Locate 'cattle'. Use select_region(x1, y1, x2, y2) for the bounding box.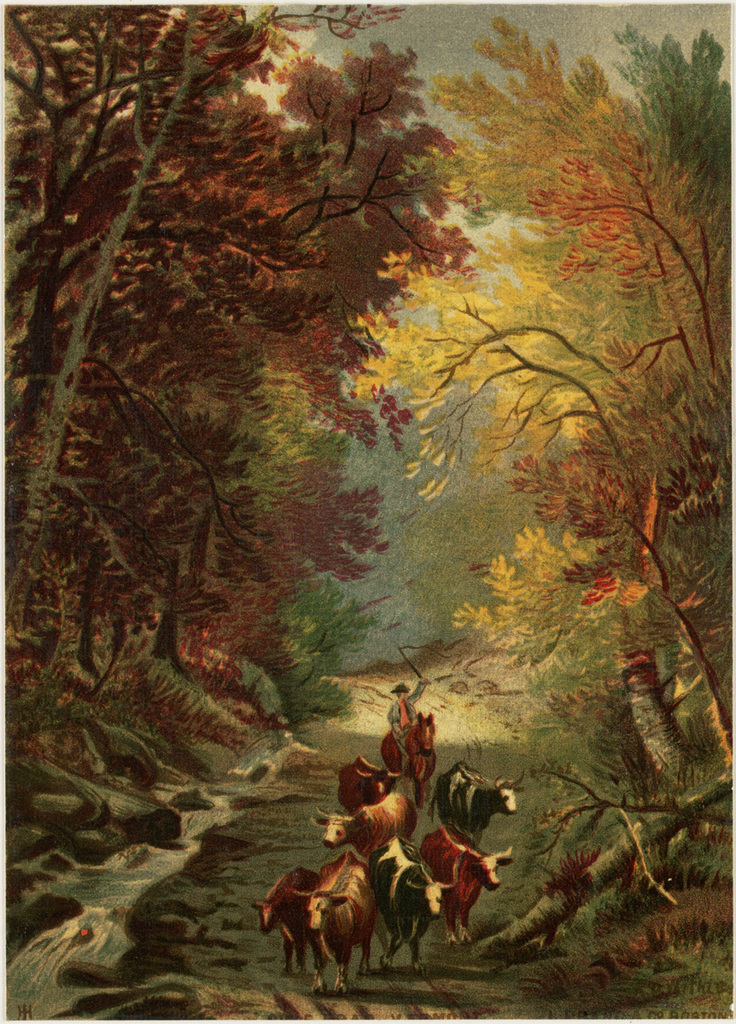
select_region(371, 838, 448, 970).
